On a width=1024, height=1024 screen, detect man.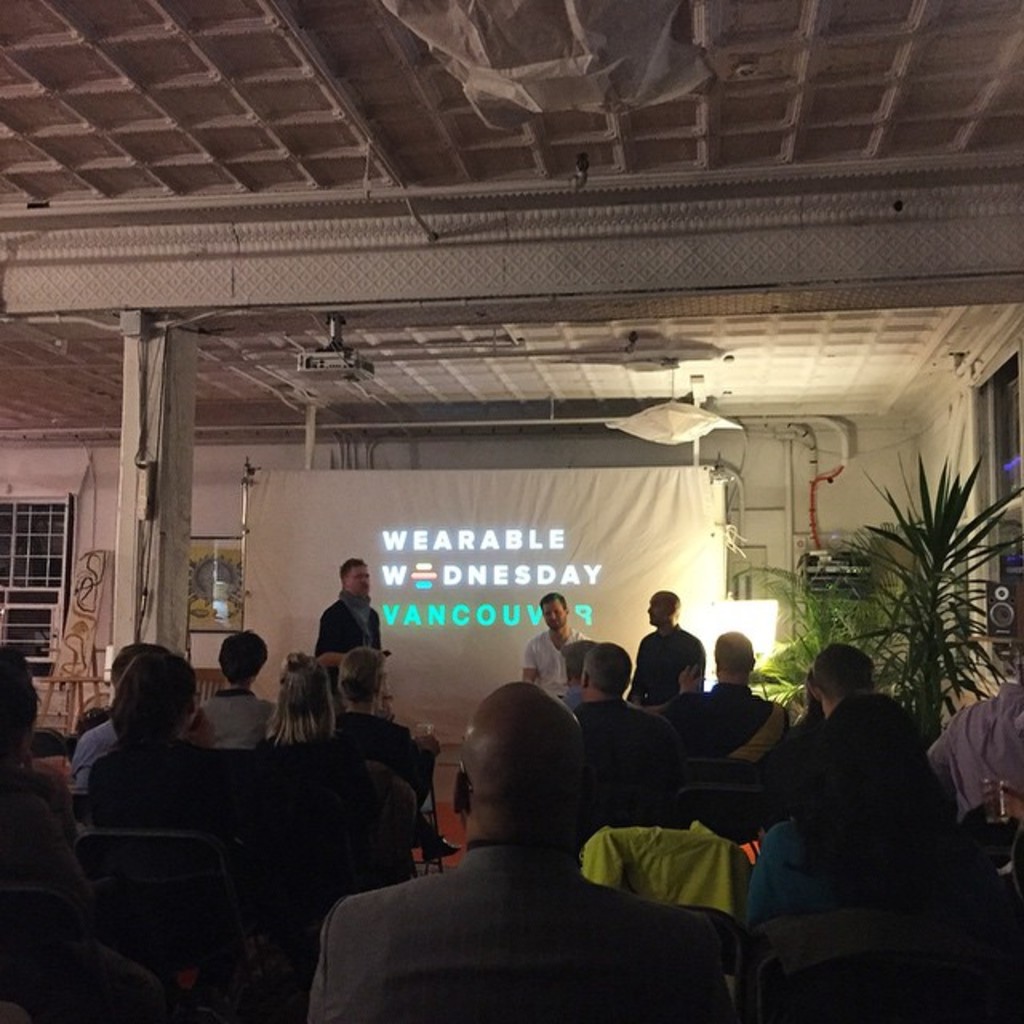
573/640/667/821.
